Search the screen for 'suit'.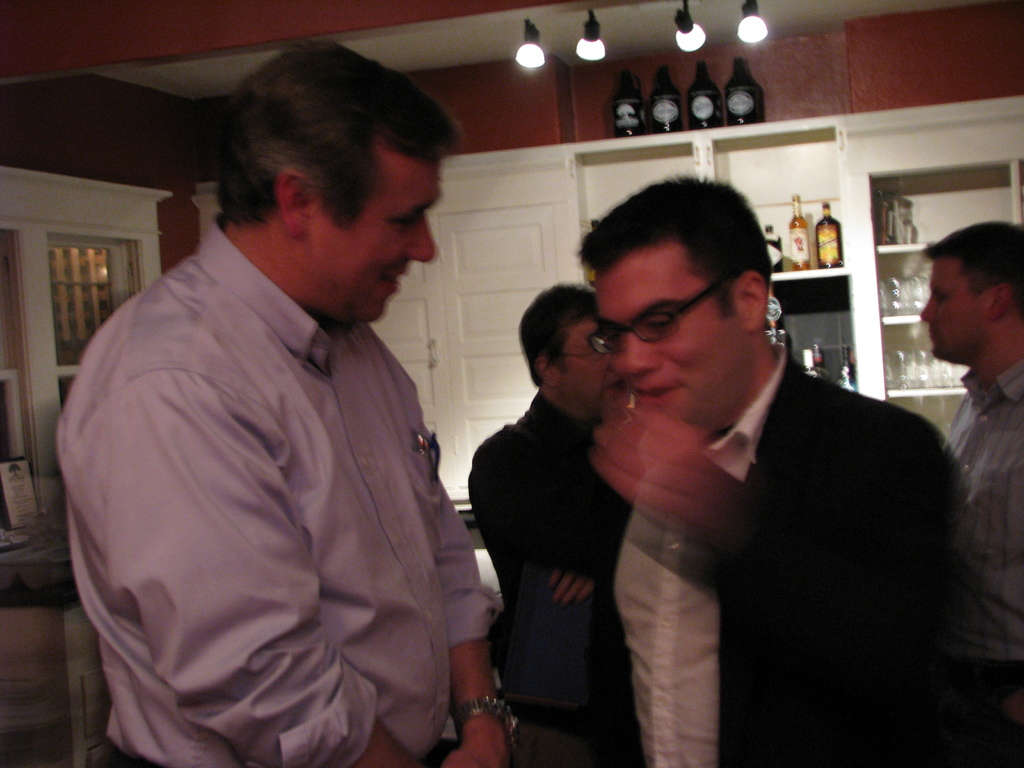
Found at select_region(541, 345, 959, 767).
